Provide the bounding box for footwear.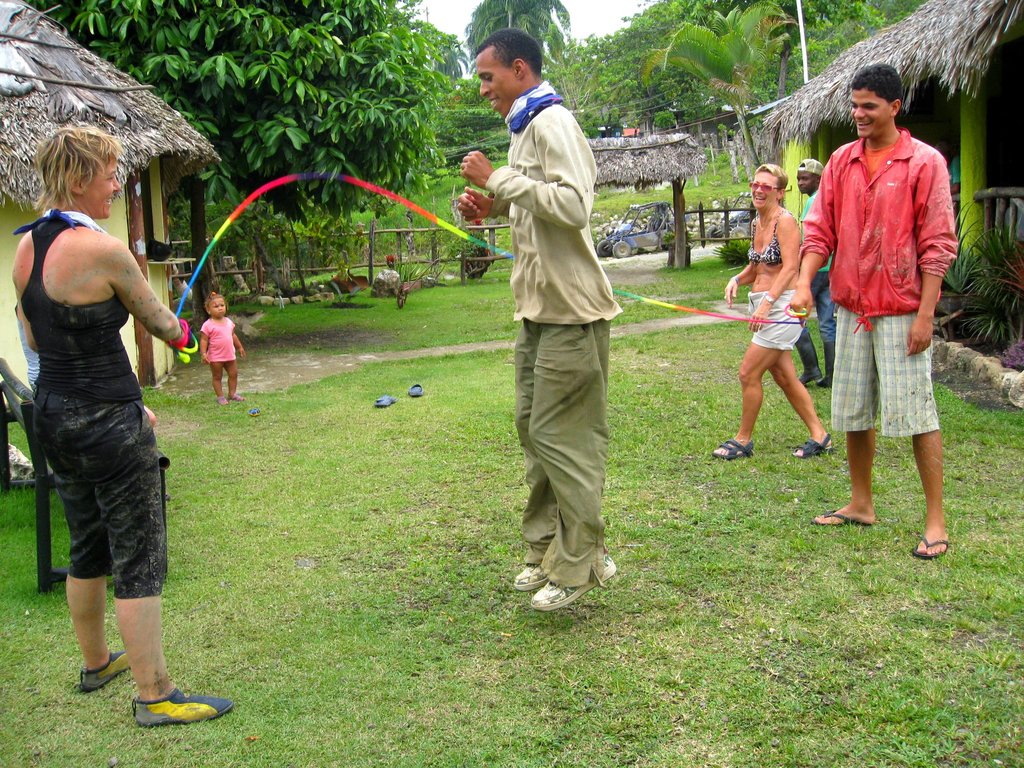
crop(810, 505, 879, 527).
